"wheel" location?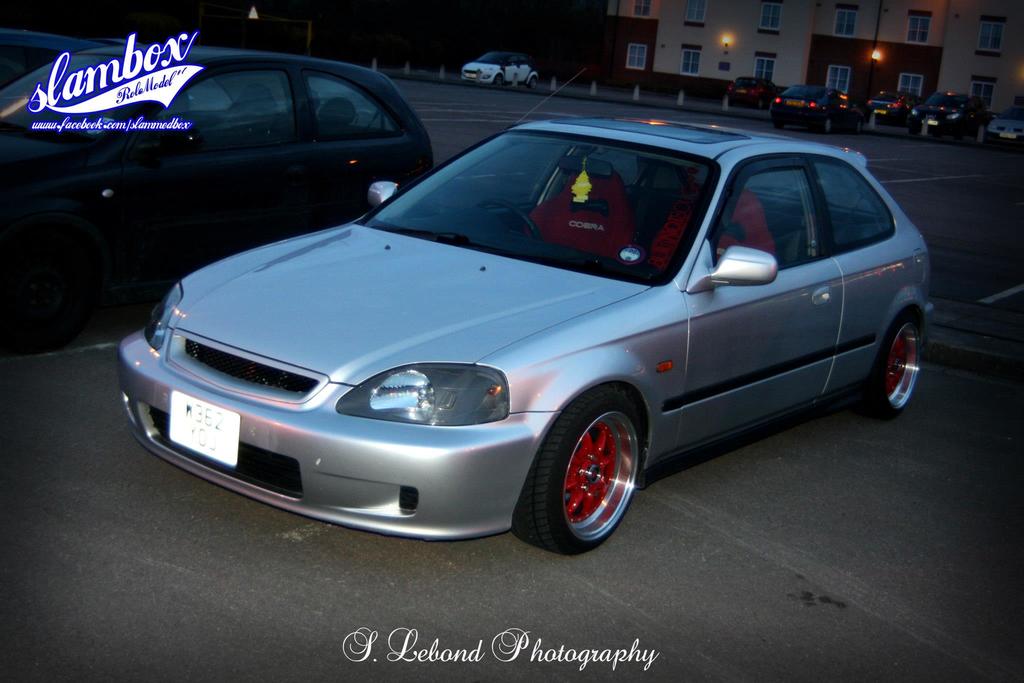
locate(845, 310, 925, 417)
